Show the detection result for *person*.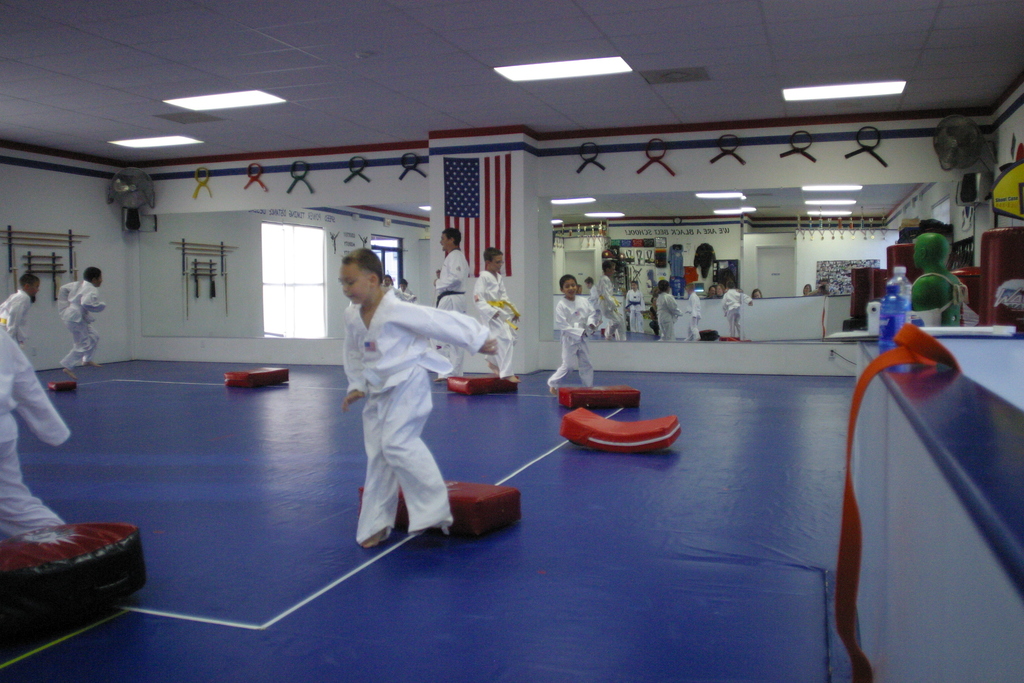
0 261 38 344.
